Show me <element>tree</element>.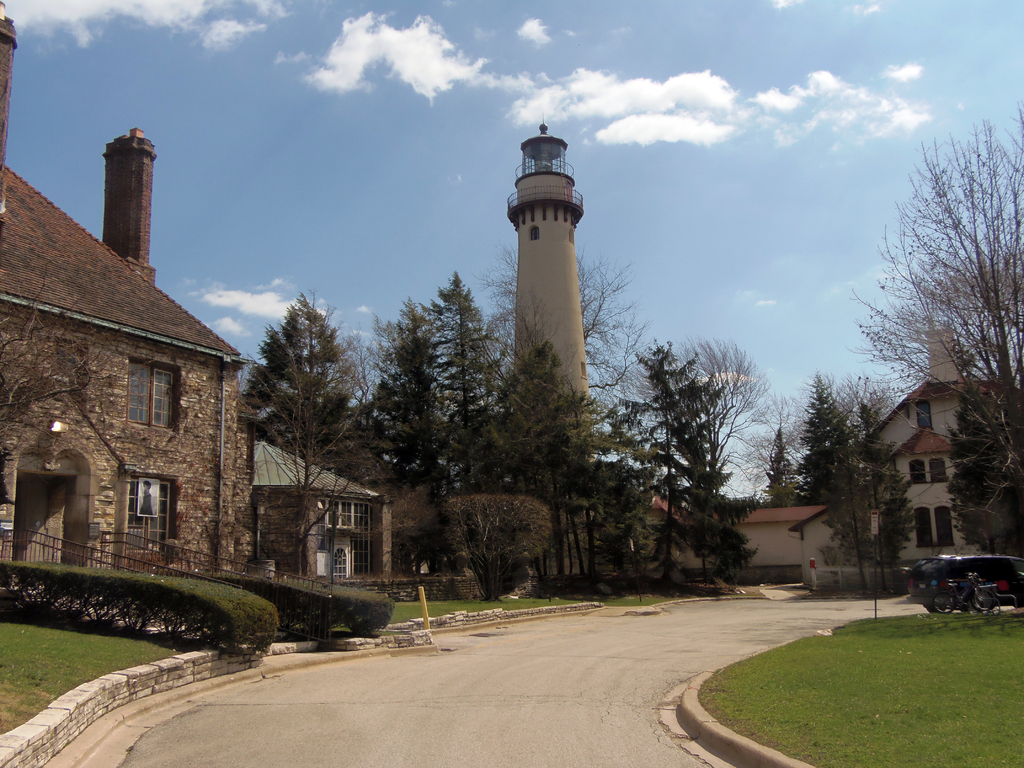
<element>tree</element> is here: rect(488, 252, 655, 420).
